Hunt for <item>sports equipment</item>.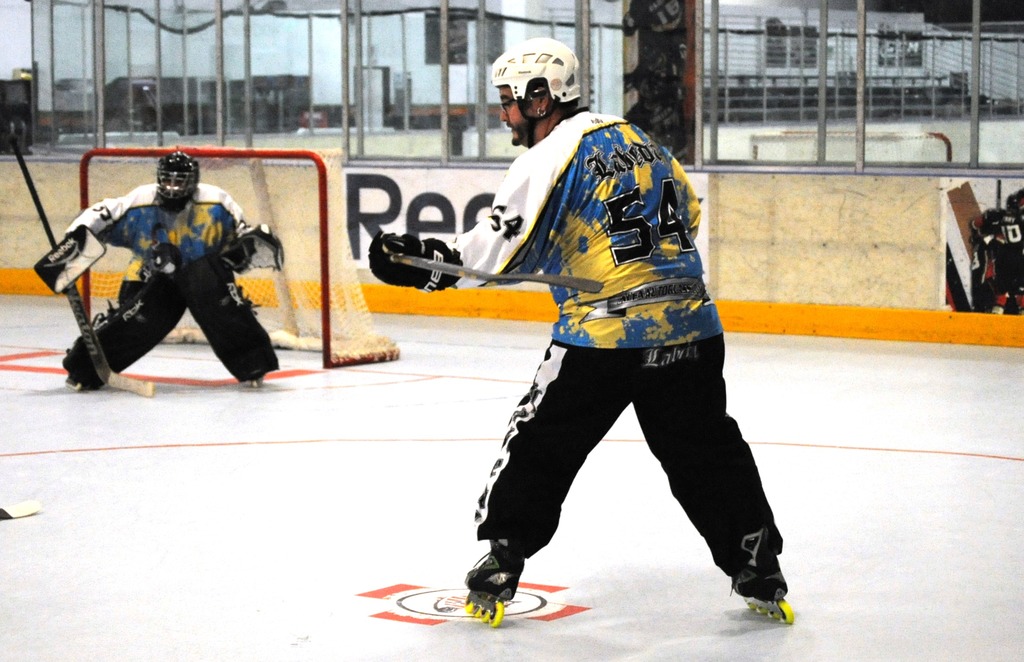
Hunted down at region(370, 228, 454, 296).
